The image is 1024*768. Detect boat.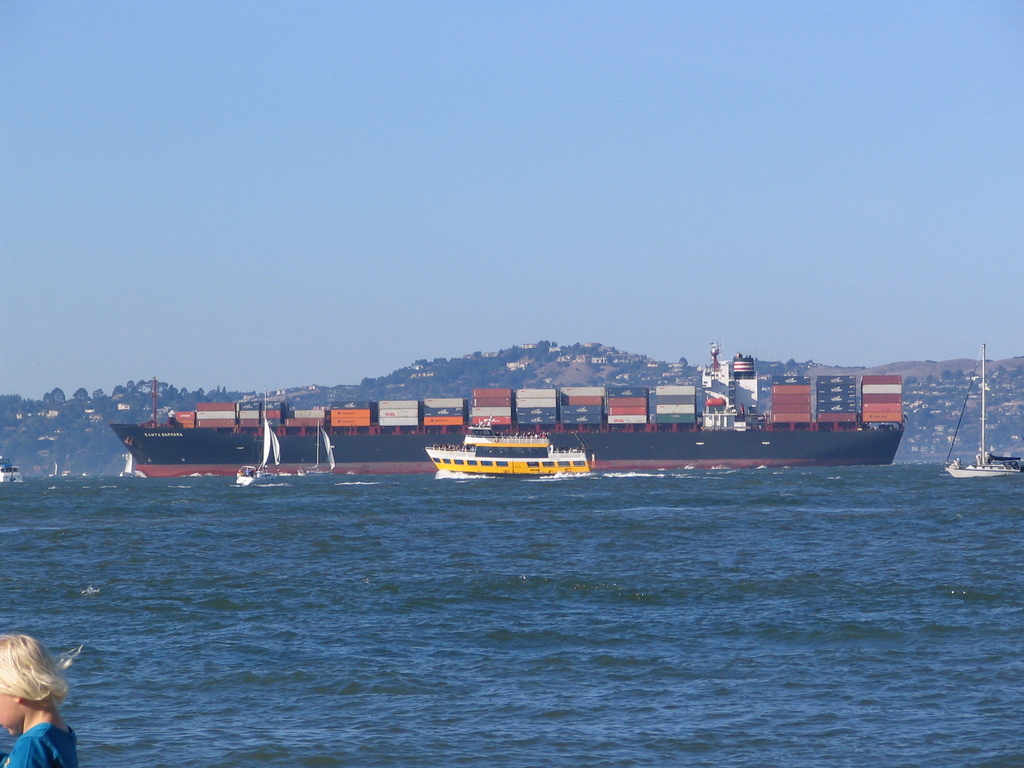
Detection: [112, 356, 899, 467].
